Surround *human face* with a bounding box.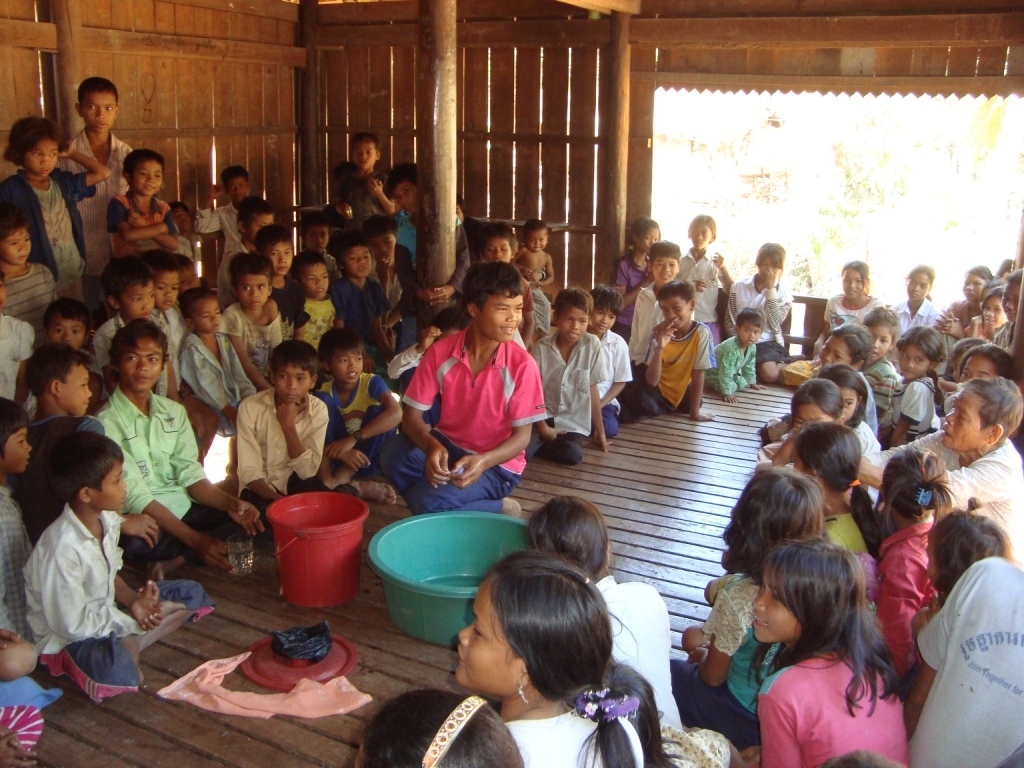
detection(180, 203, 192, 229).
